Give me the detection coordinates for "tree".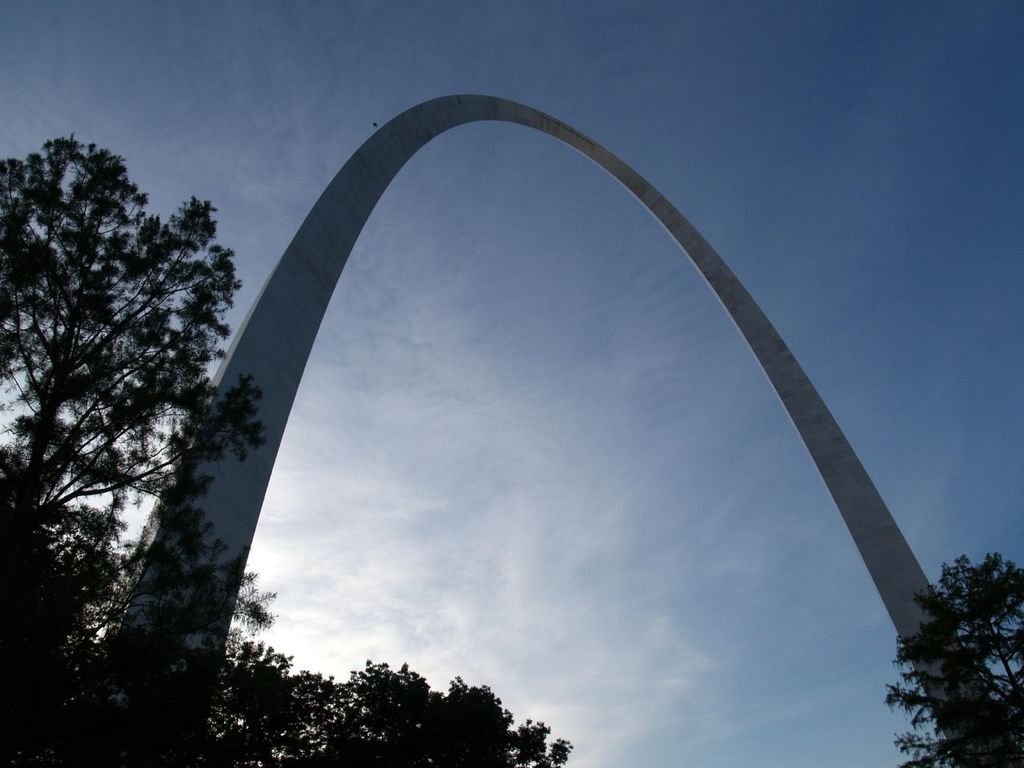
locate(0, 450, 577, 767).
